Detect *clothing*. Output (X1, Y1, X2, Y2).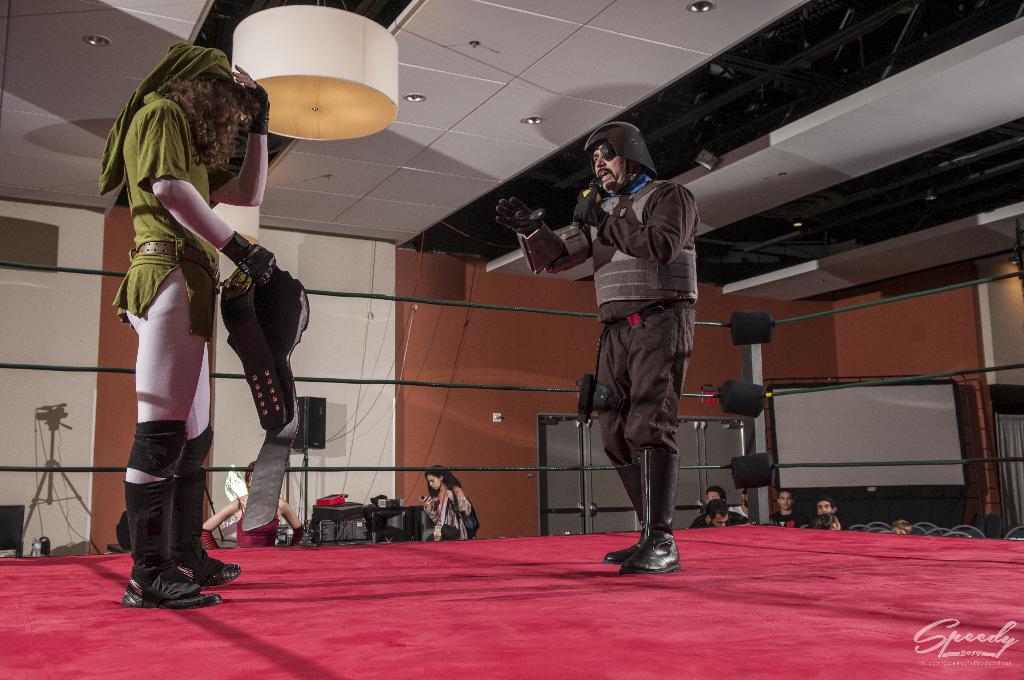
(511, 174, 701, 460).
